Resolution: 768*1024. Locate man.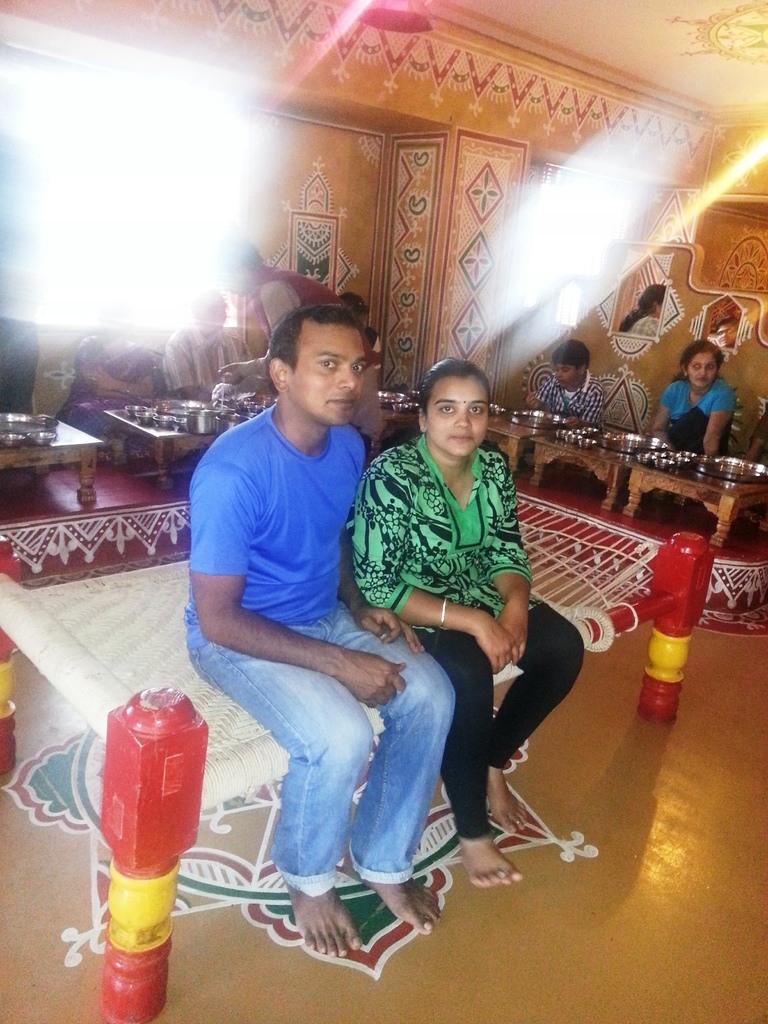
bbox=(520, 342, 604, 428).
